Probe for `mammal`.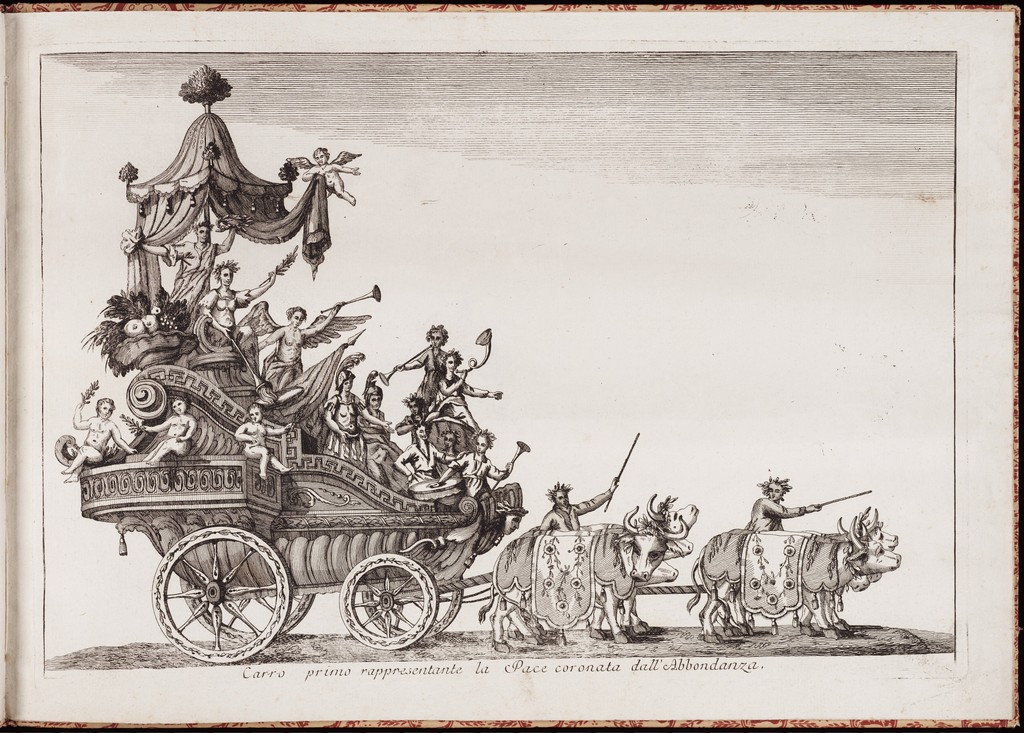
Probe result: (320, 369, 367, 463).
